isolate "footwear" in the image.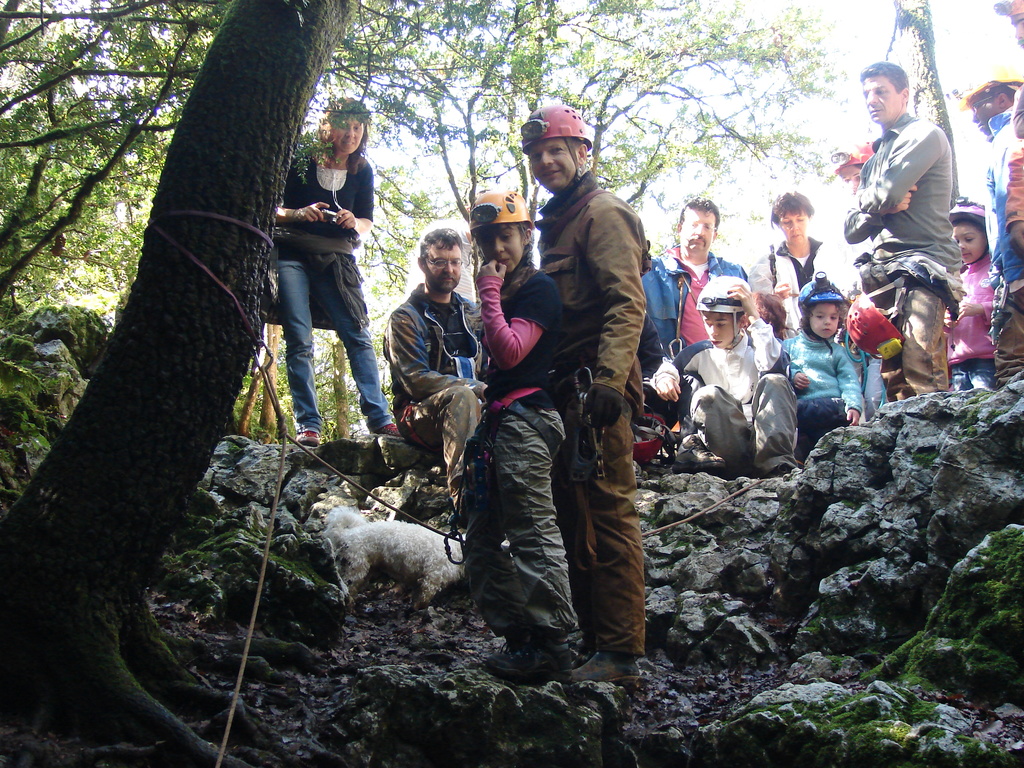
Isolated region: 473:641:571:685.
